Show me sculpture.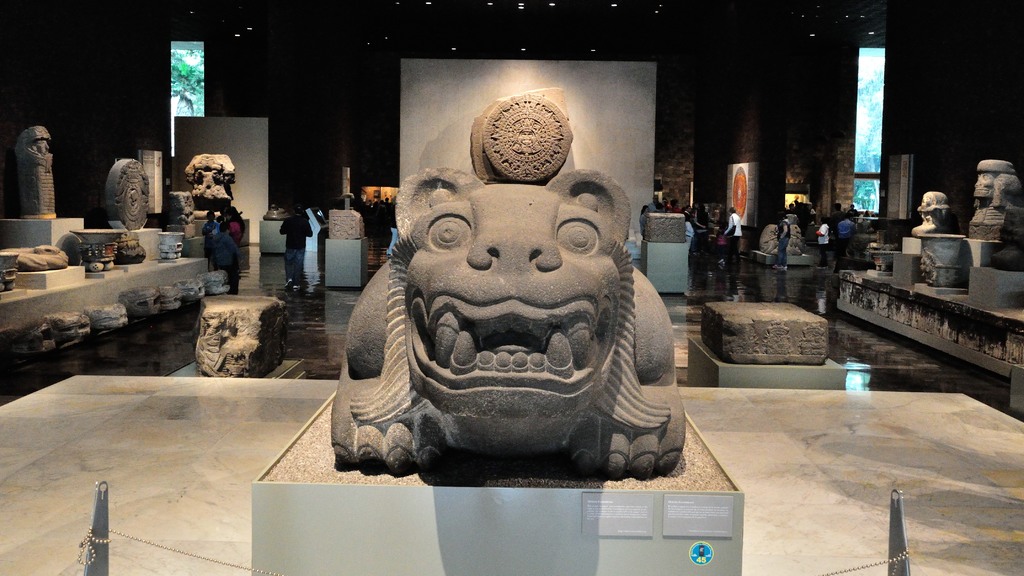
sculpture is here: 180/149/251/234.
